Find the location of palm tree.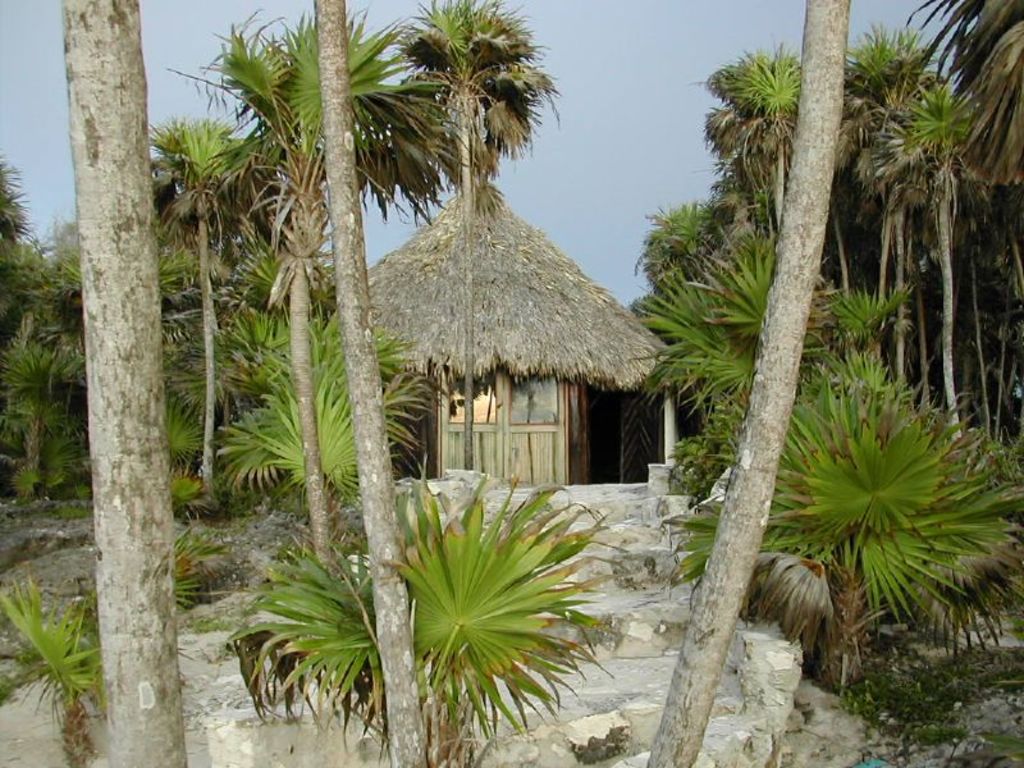
Location: <region>389, 0, 547, 462</region>.
